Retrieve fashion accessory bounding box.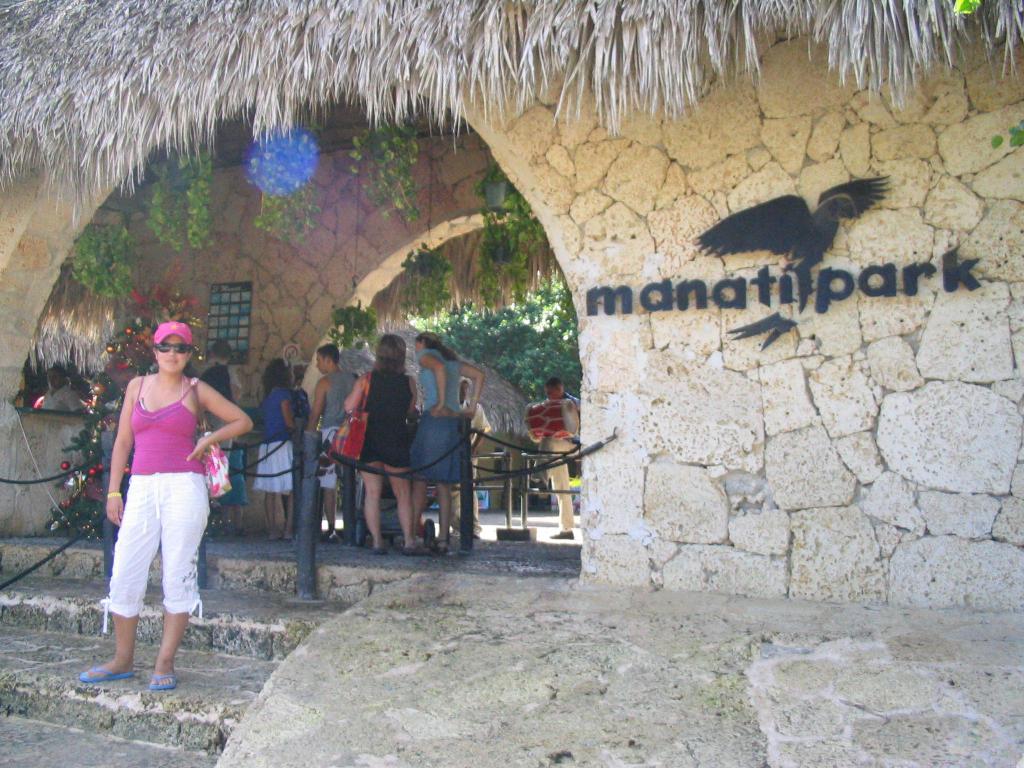
Bounding box: [x1=149, y1=675, x2=177, y2=689].
